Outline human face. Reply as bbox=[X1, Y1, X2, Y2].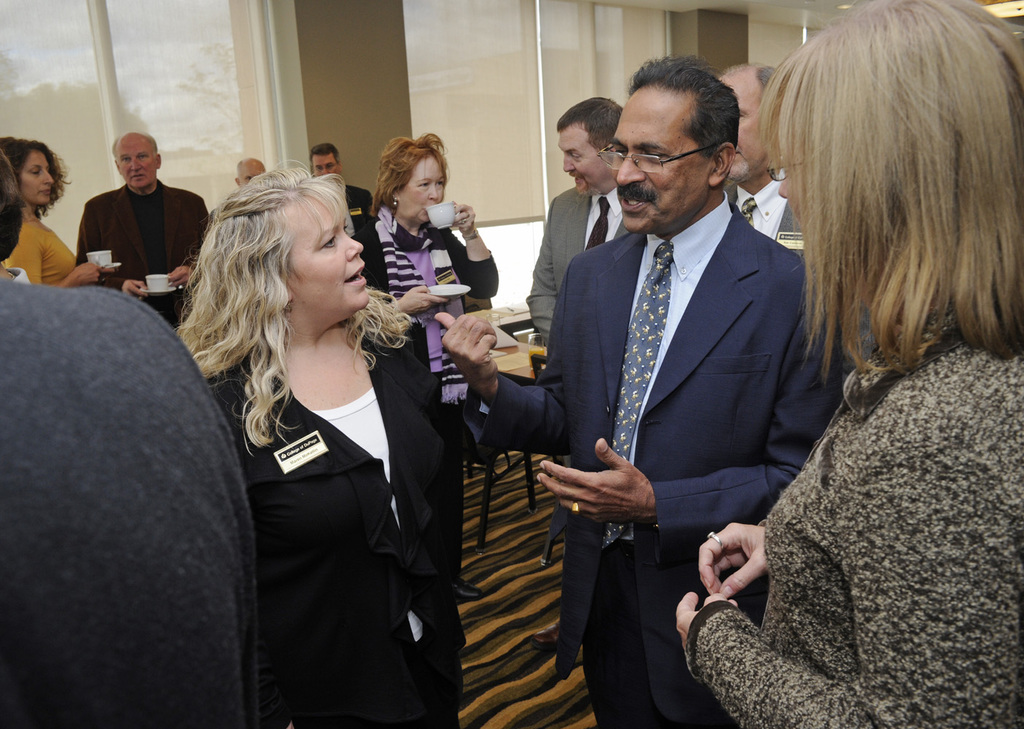
bbox=[557, 126, 601, 192].
